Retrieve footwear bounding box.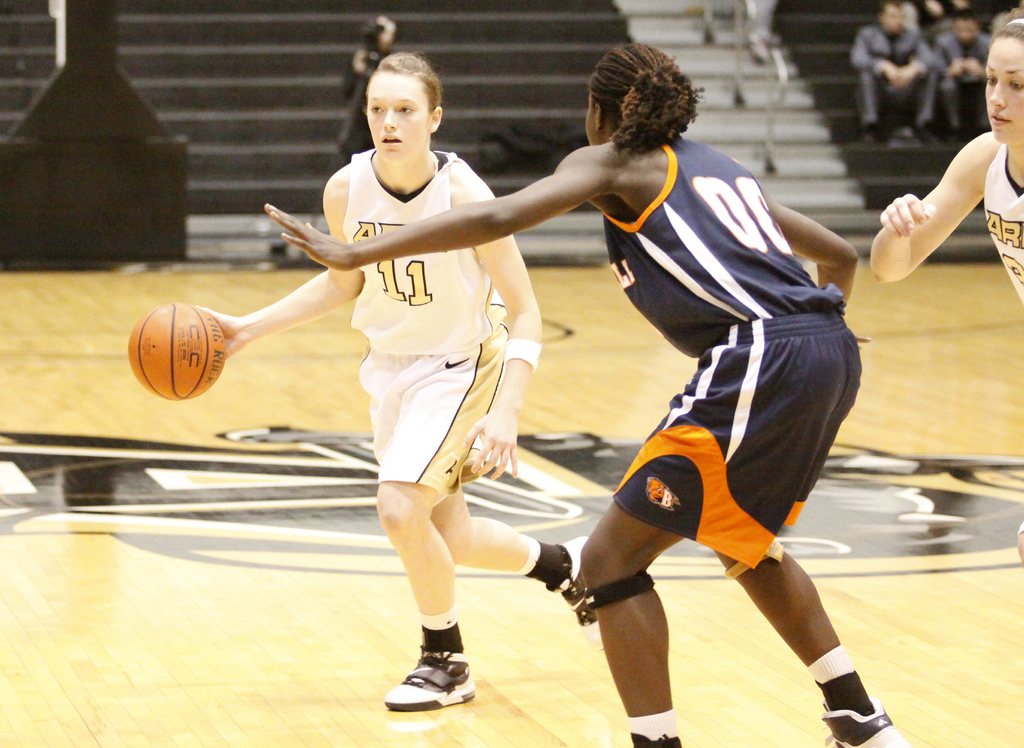
Bounding box: pyautogui.locateOnScreen(388, 646, 479, 705).
